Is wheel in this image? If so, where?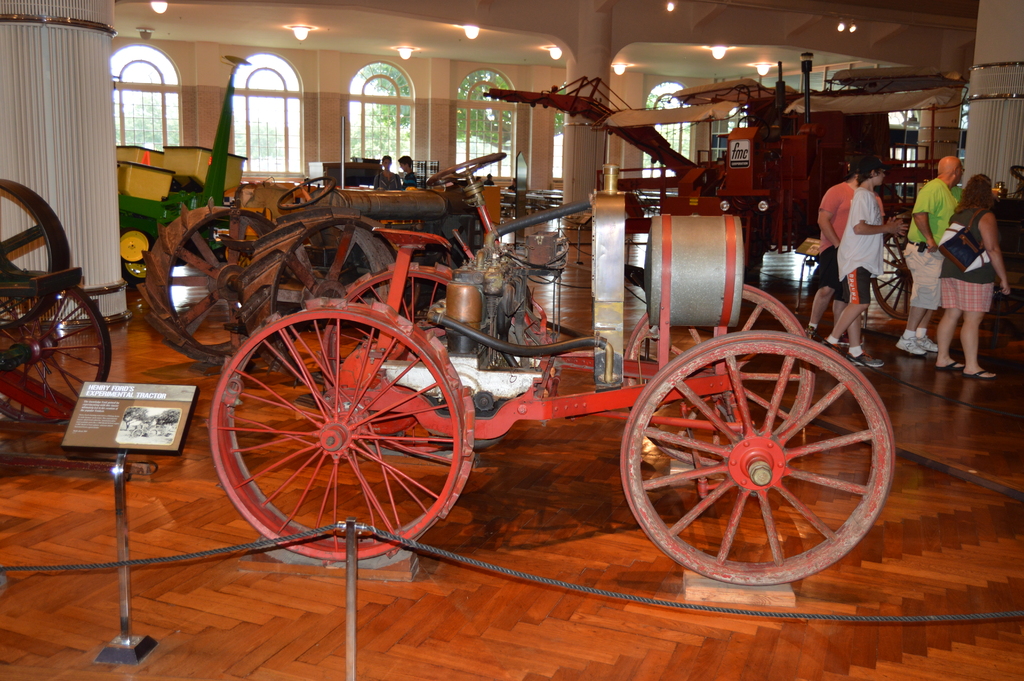
Yes, at [left=138, top=198, right=294, bottom=365].
